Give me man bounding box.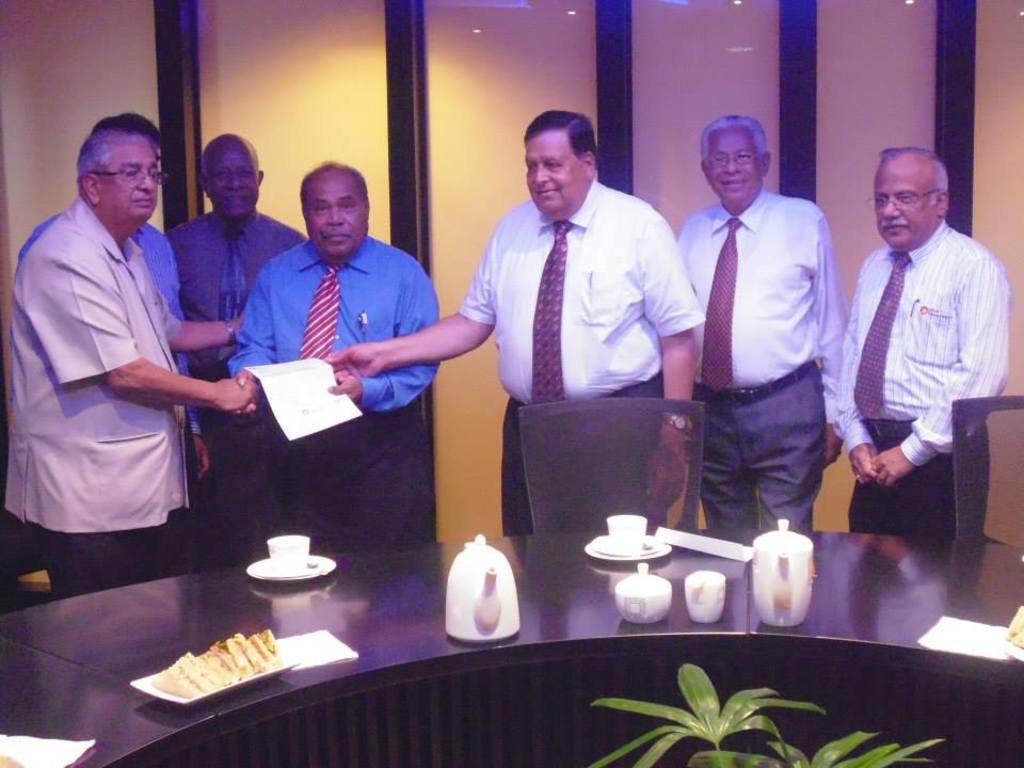
select_region(164, 133, 308, 559).
